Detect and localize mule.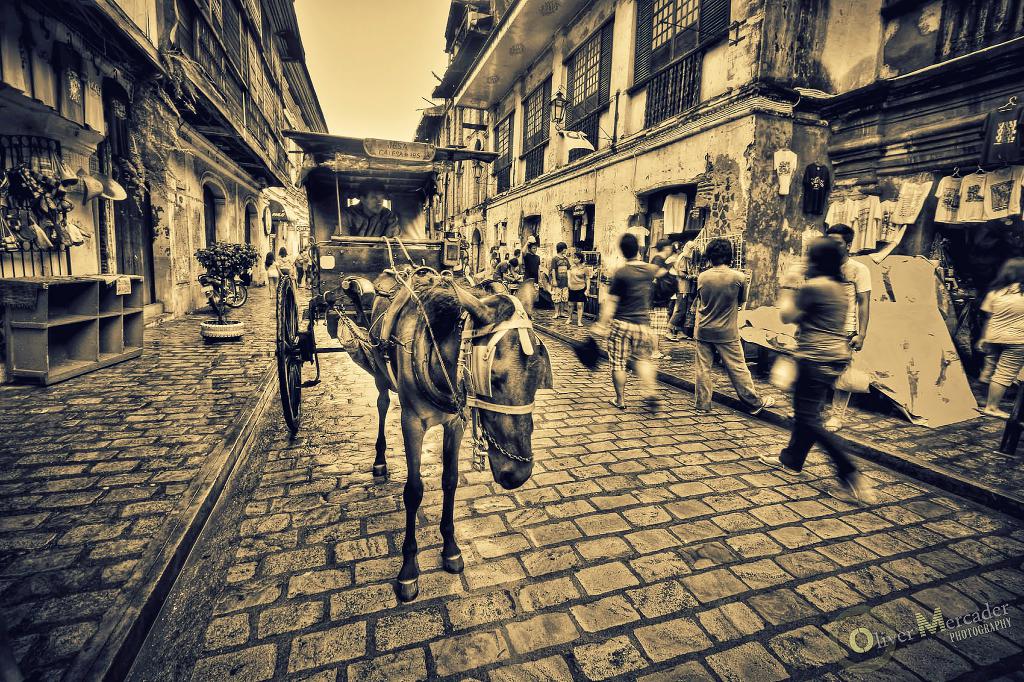
Localized at 337:267:549:595.
